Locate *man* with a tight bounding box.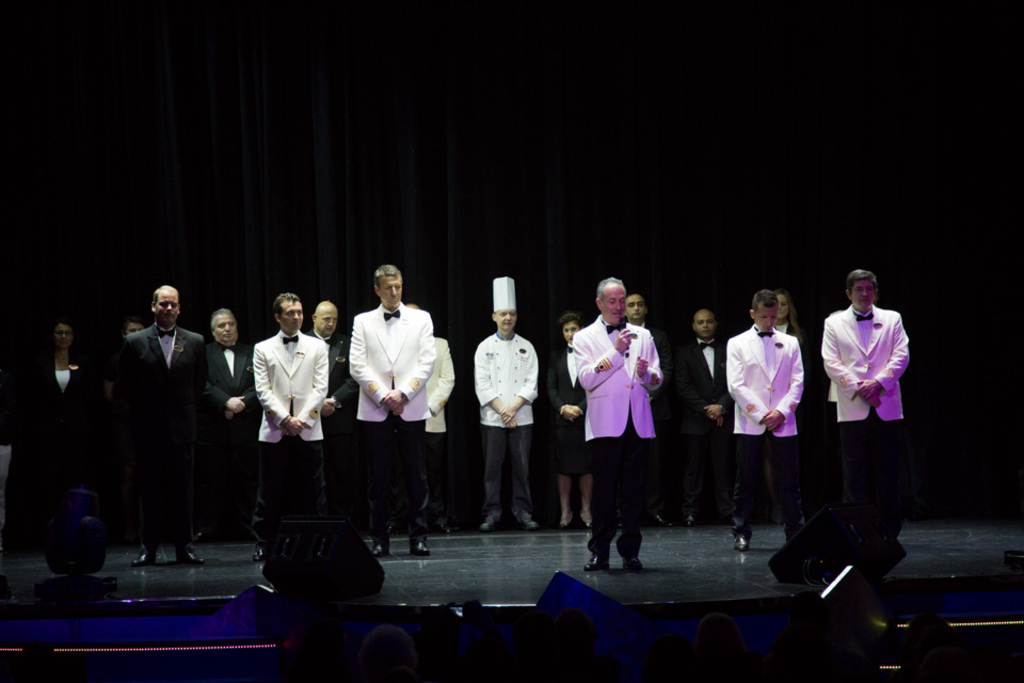
l=723, t=288, r=805, b=552.
